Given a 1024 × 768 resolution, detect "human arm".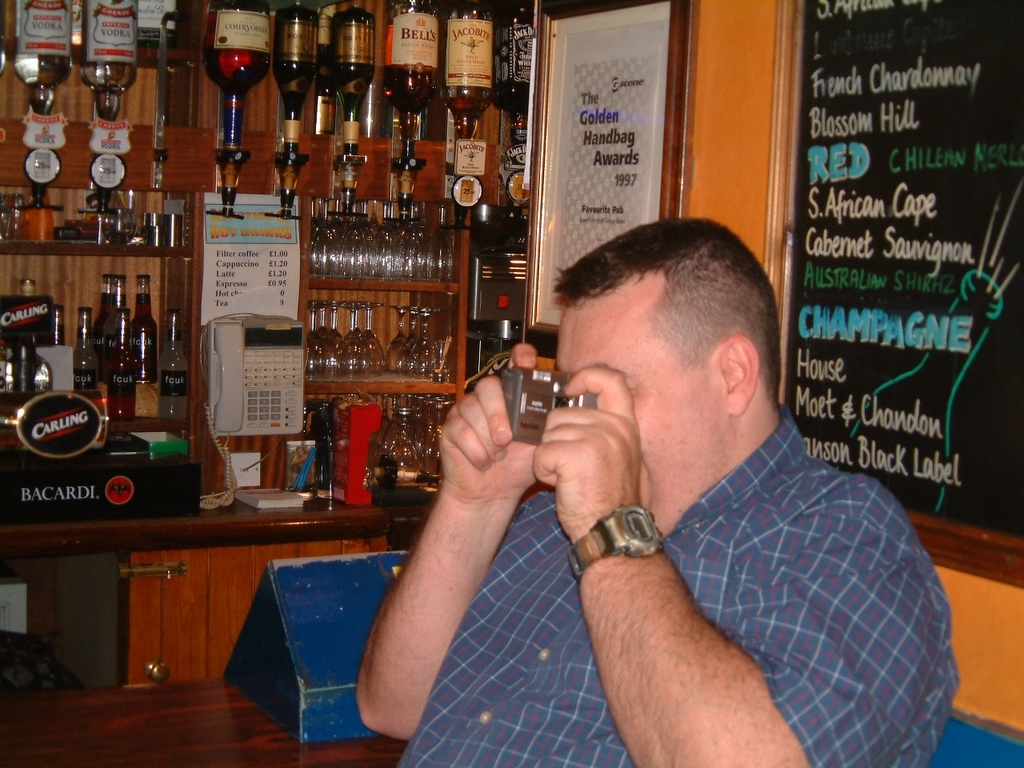
pyautogui.locateOnScreen(530, 357, 928, 767).
